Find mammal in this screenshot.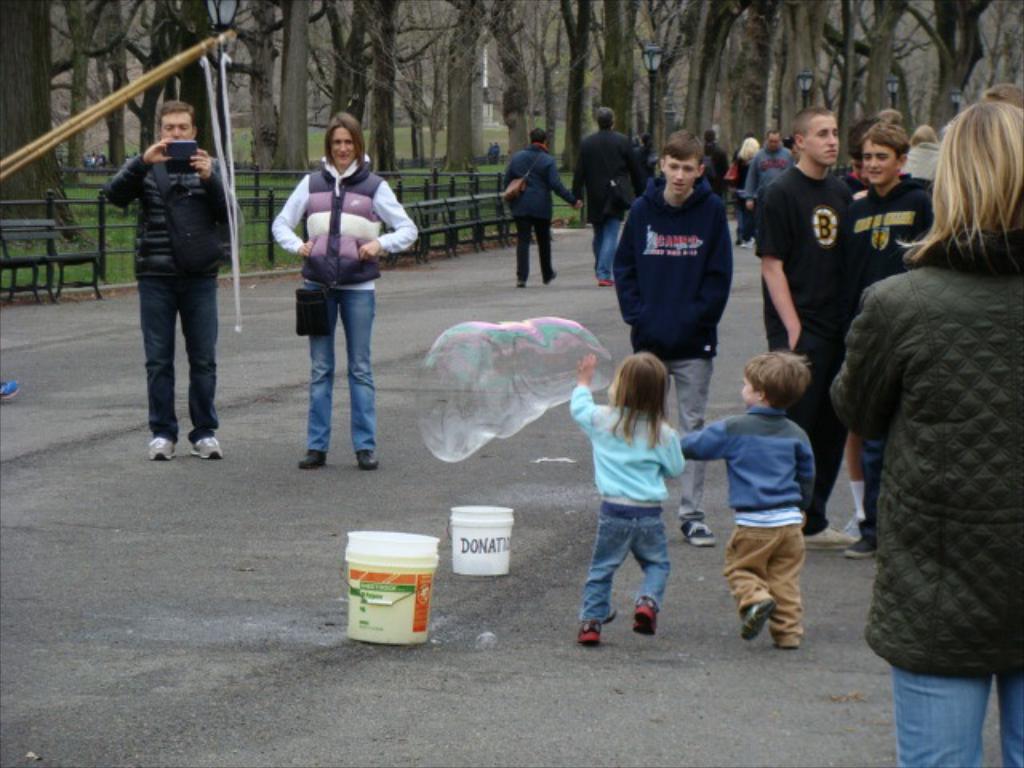
The bounding box for mammal is select_region(848, 126, 933, 555).
